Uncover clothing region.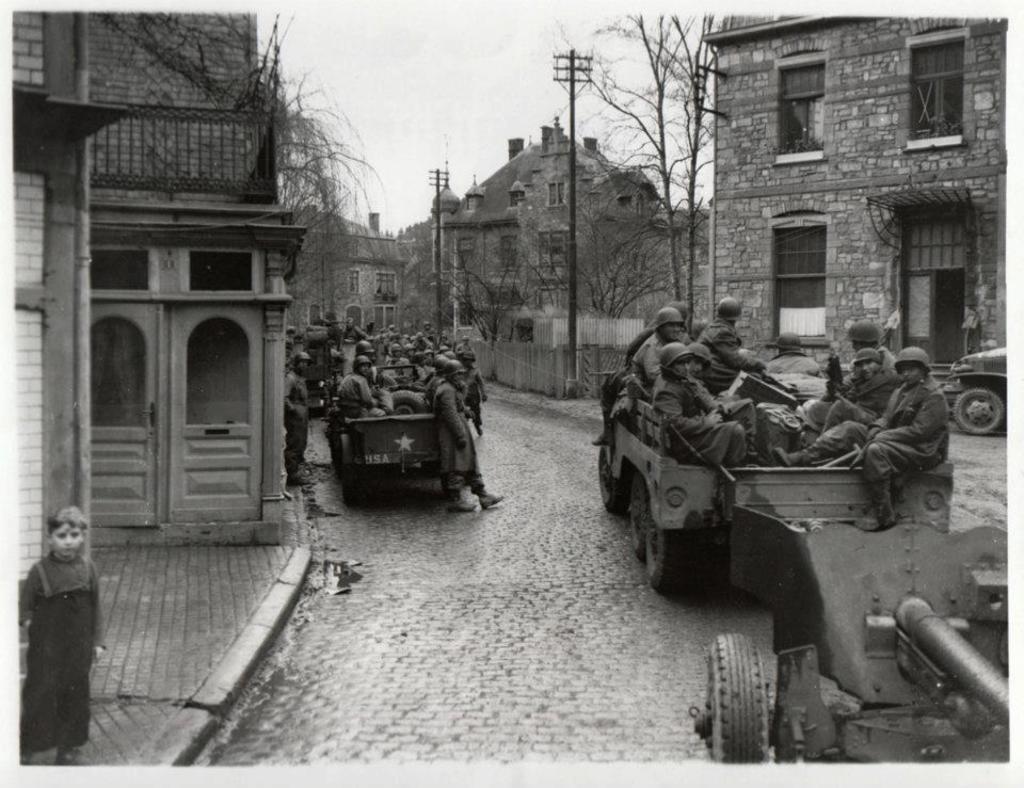
Uncovered: pyautogui.locateOnScreen(627, 328, 670, 406).
